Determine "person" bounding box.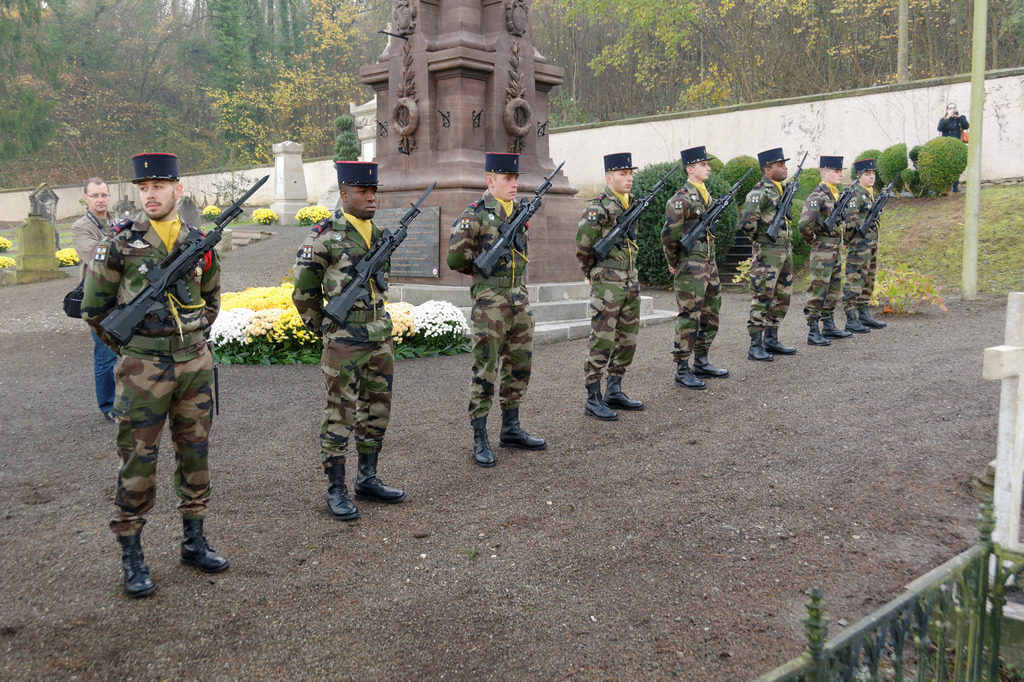
Determined: bbox=(293, 161, 406, 520).
